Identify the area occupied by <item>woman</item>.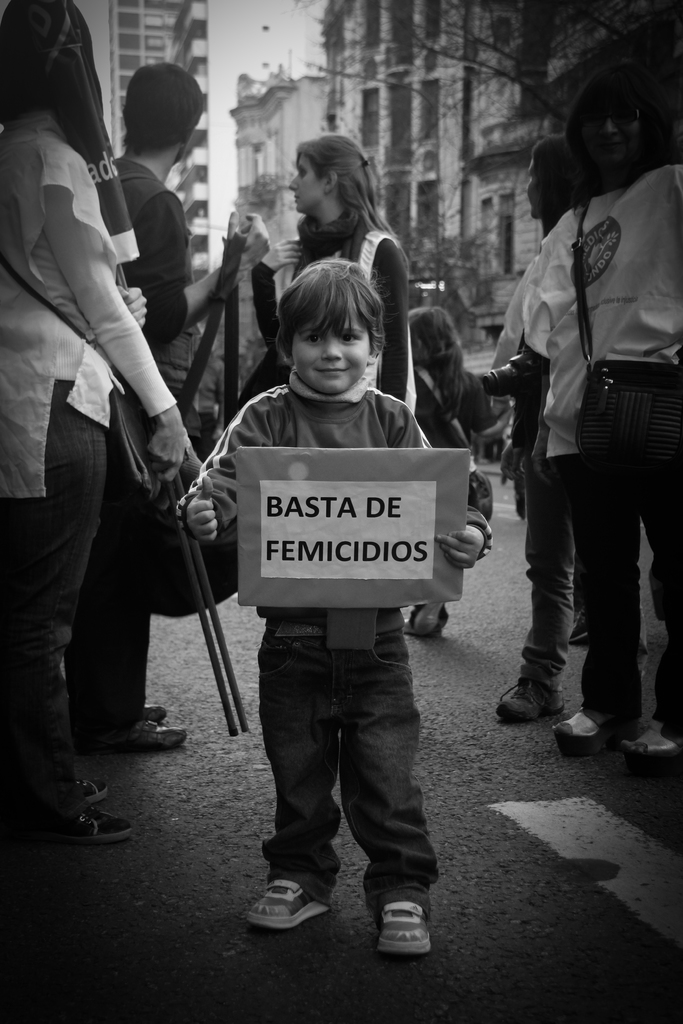
Area: BBox(258, 132, 400, 412).
